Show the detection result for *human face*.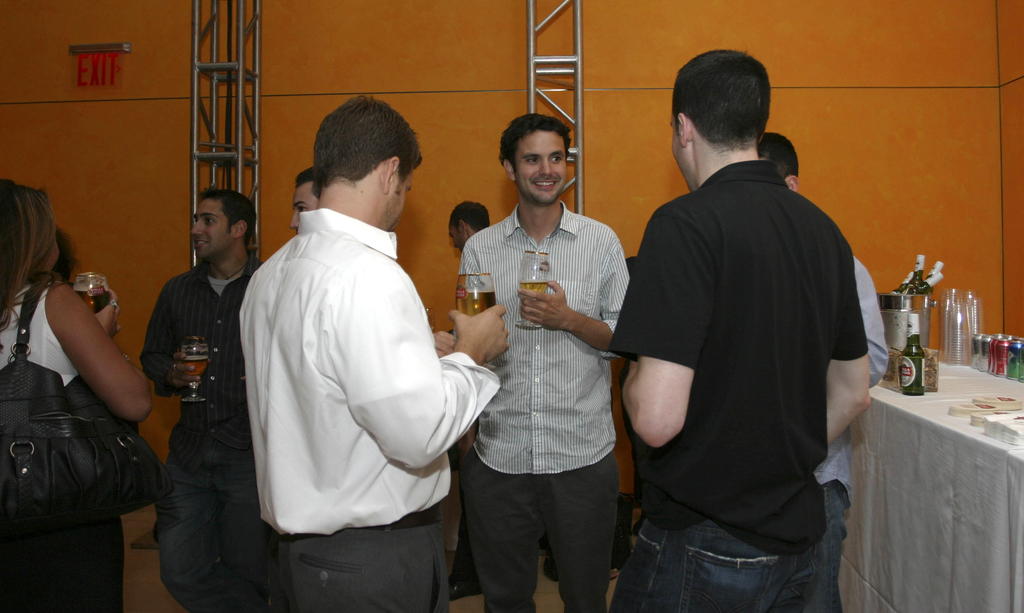
Rect(668, 97, 694, 192).
